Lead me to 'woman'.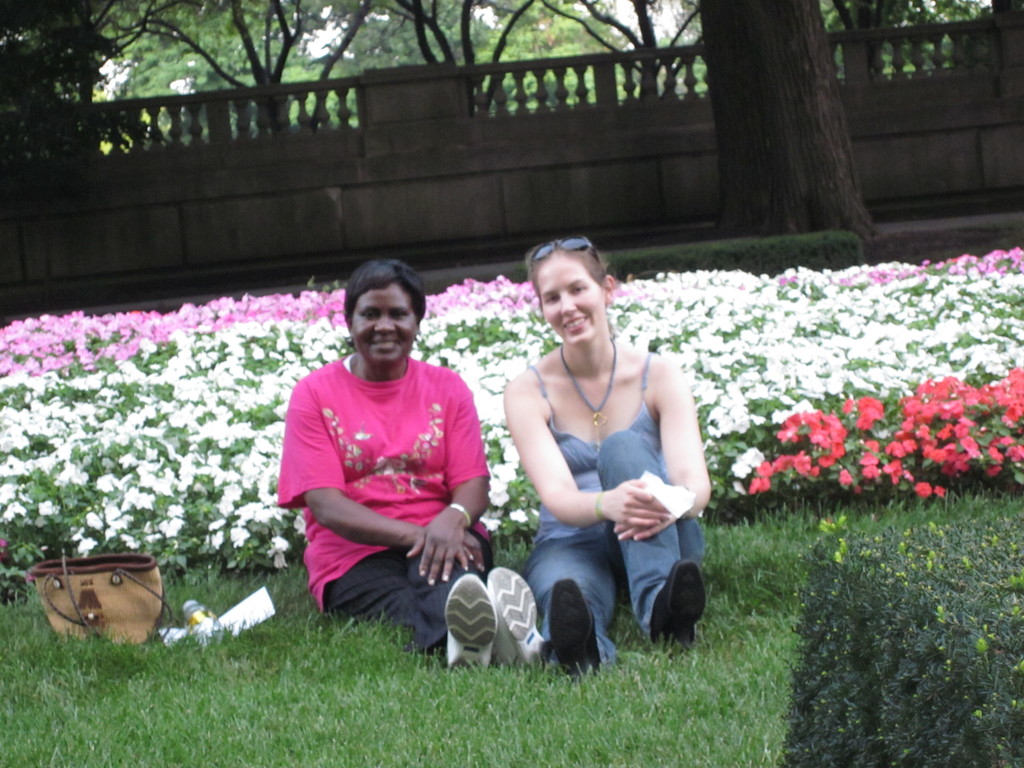
Lead to l=271, t=259, r=551, b=671.
